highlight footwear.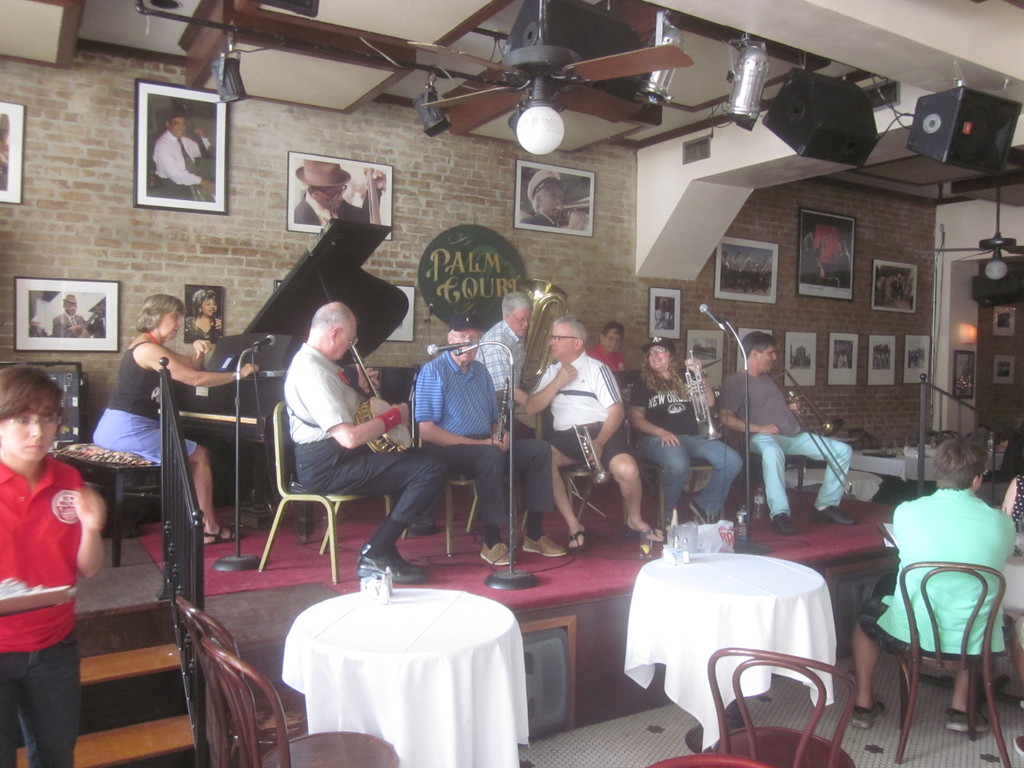
Highlighted region: (x1=816, y1=498, x2=860, y2=527).
